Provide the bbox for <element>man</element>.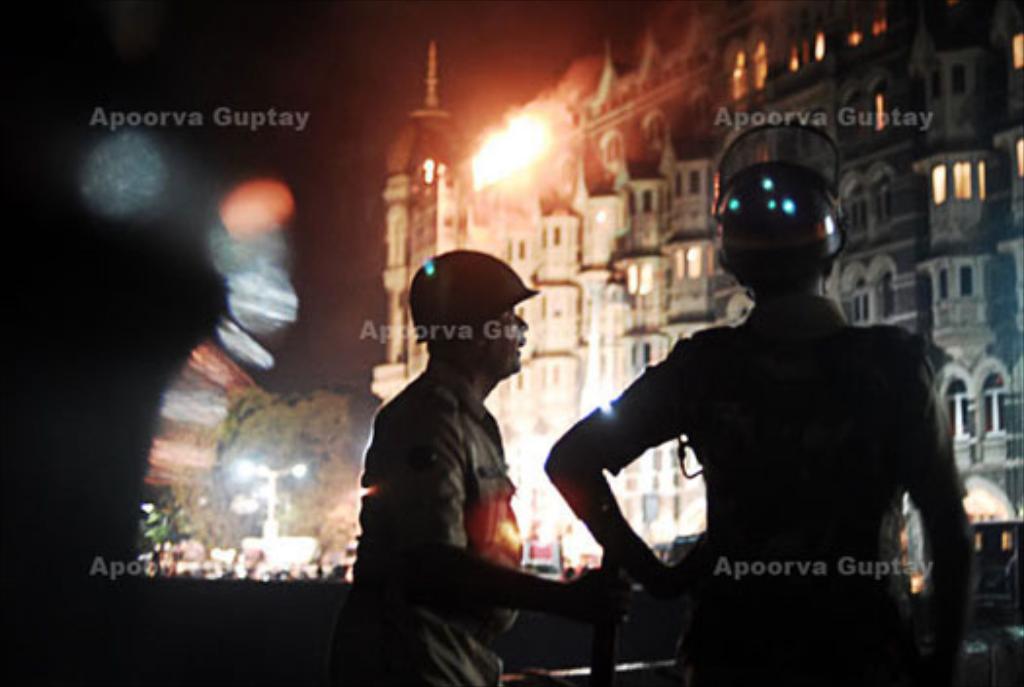
(335,246,577,679).
